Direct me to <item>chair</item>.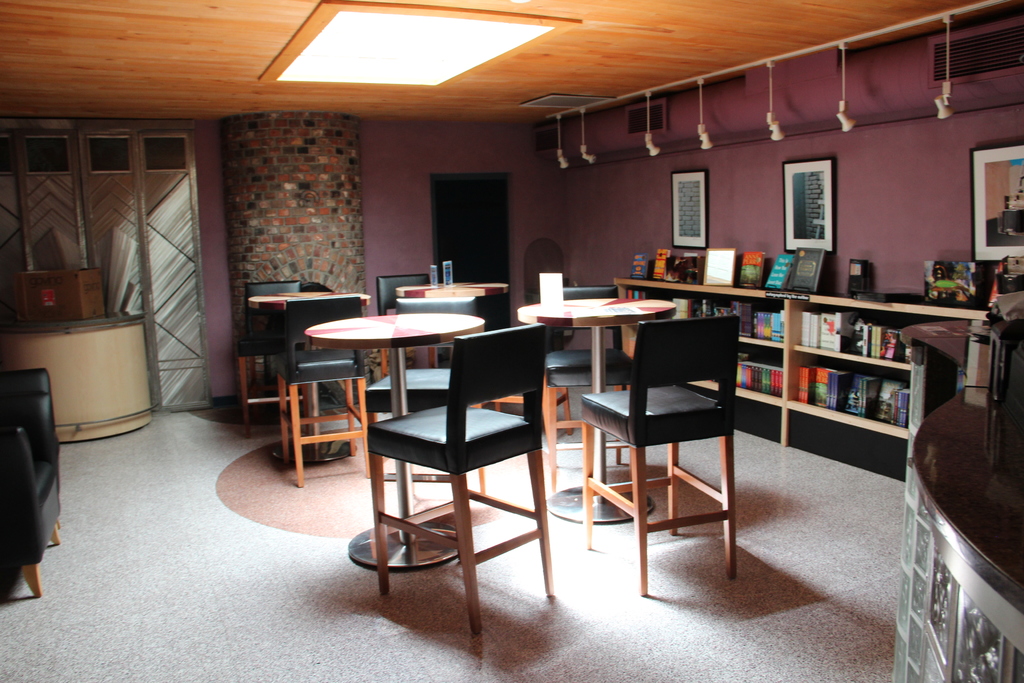
Direction: [362, 295, 488, 502].
